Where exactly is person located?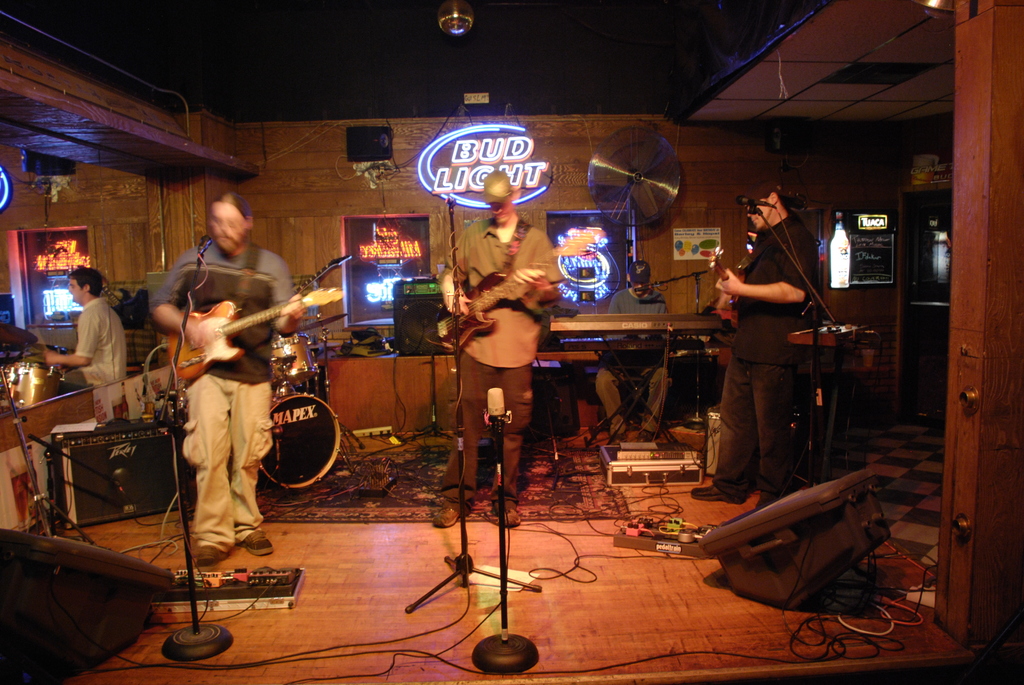
Its bounding box is {"left": 431, "top": 167, "right": 566, "bottom": 530}.
